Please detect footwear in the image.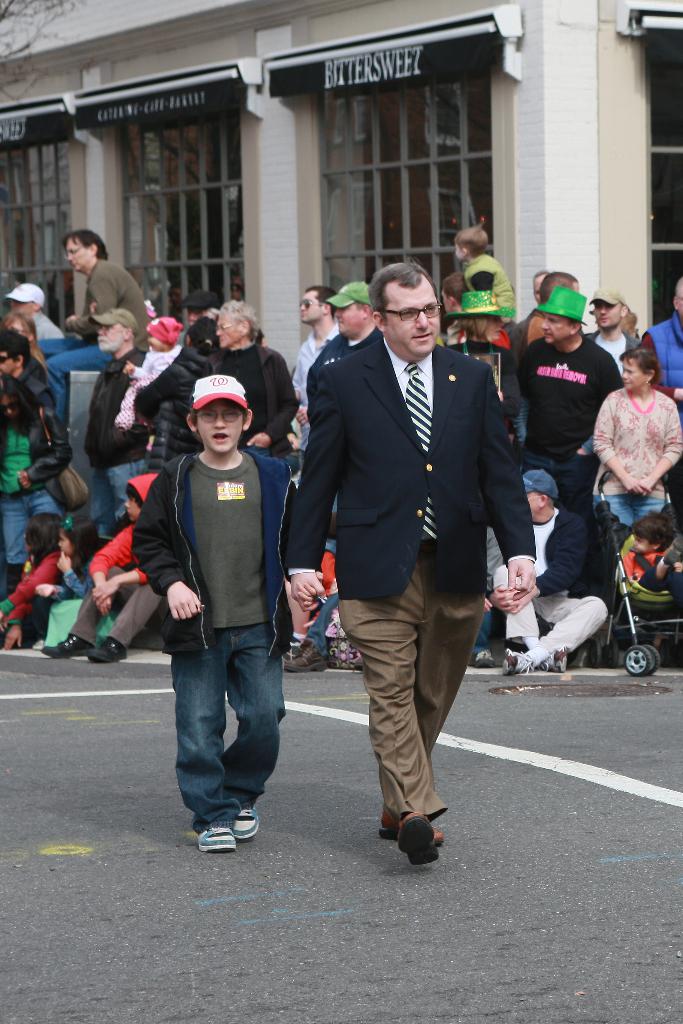
379/803/450/846.
